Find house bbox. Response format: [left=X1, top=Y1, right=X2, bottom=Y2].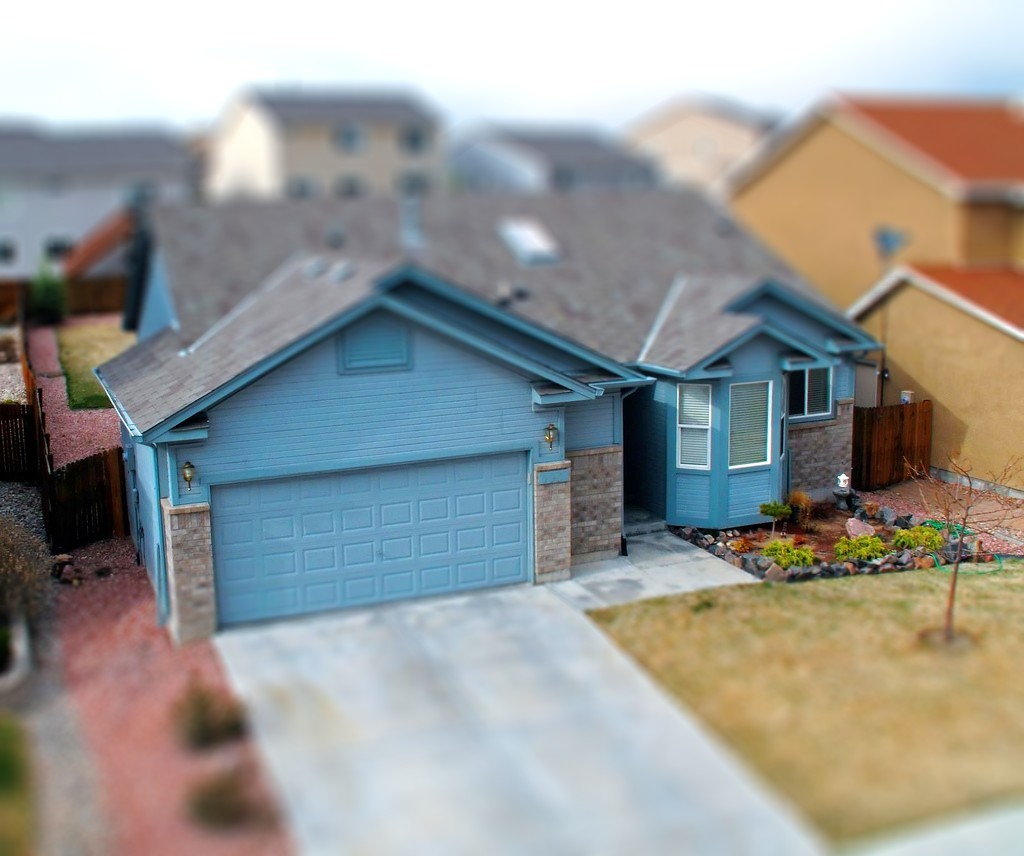
[left=93, top=189, right=888, bottom=648].
